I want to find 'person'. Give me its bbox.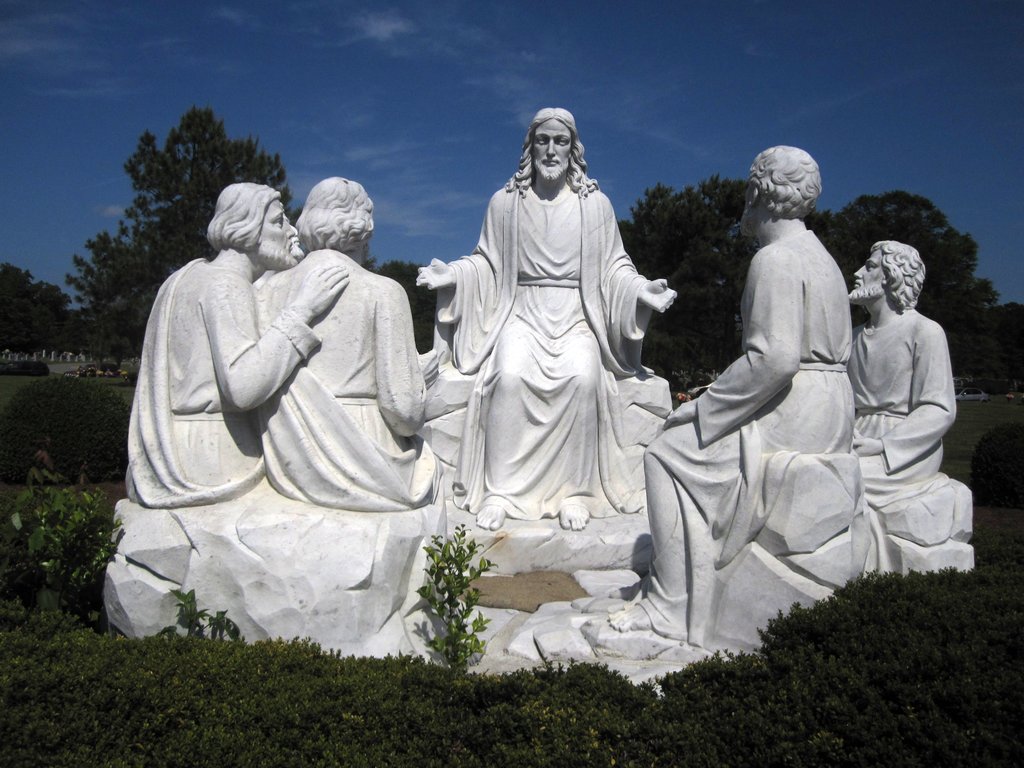
x1=124 y1=181 x2=350 y2=506.
